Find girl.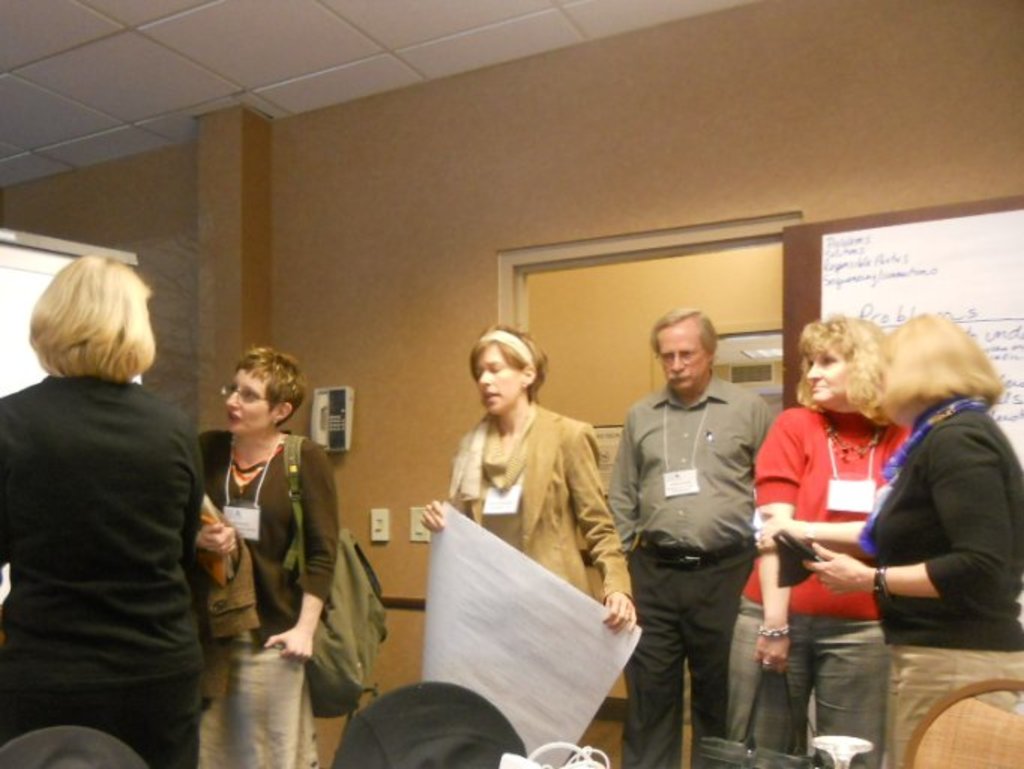
BBox(189, 338, 341, 767).
